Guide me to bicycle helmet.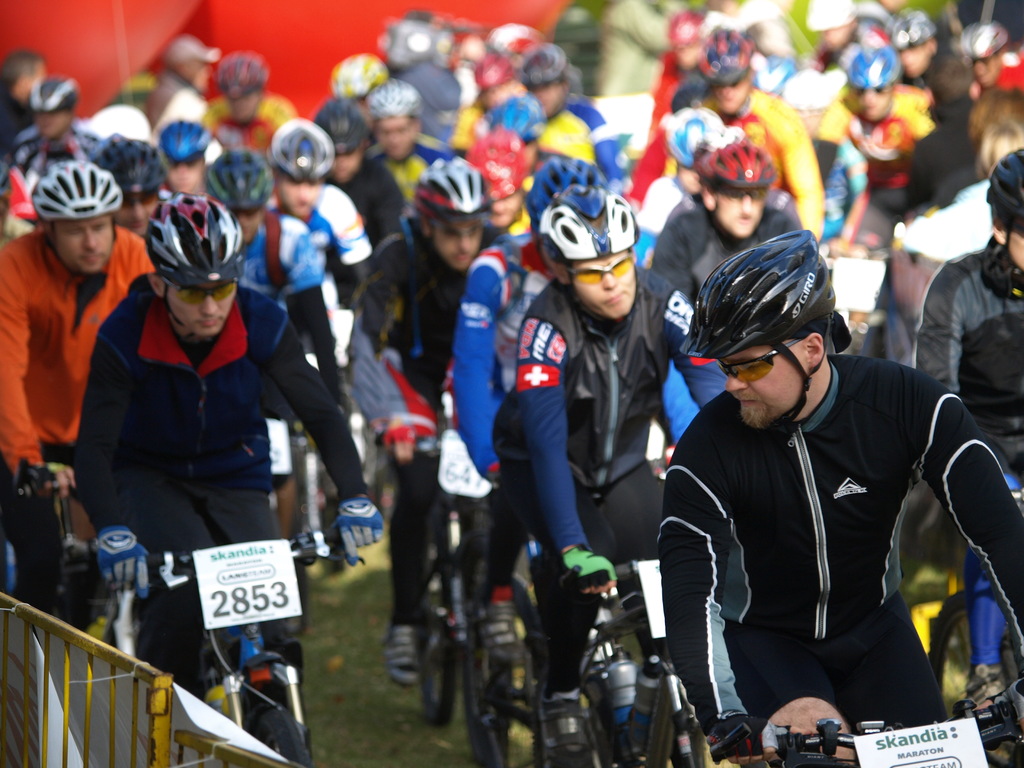
Guidance: Rect(83, 134, 162, 192).
